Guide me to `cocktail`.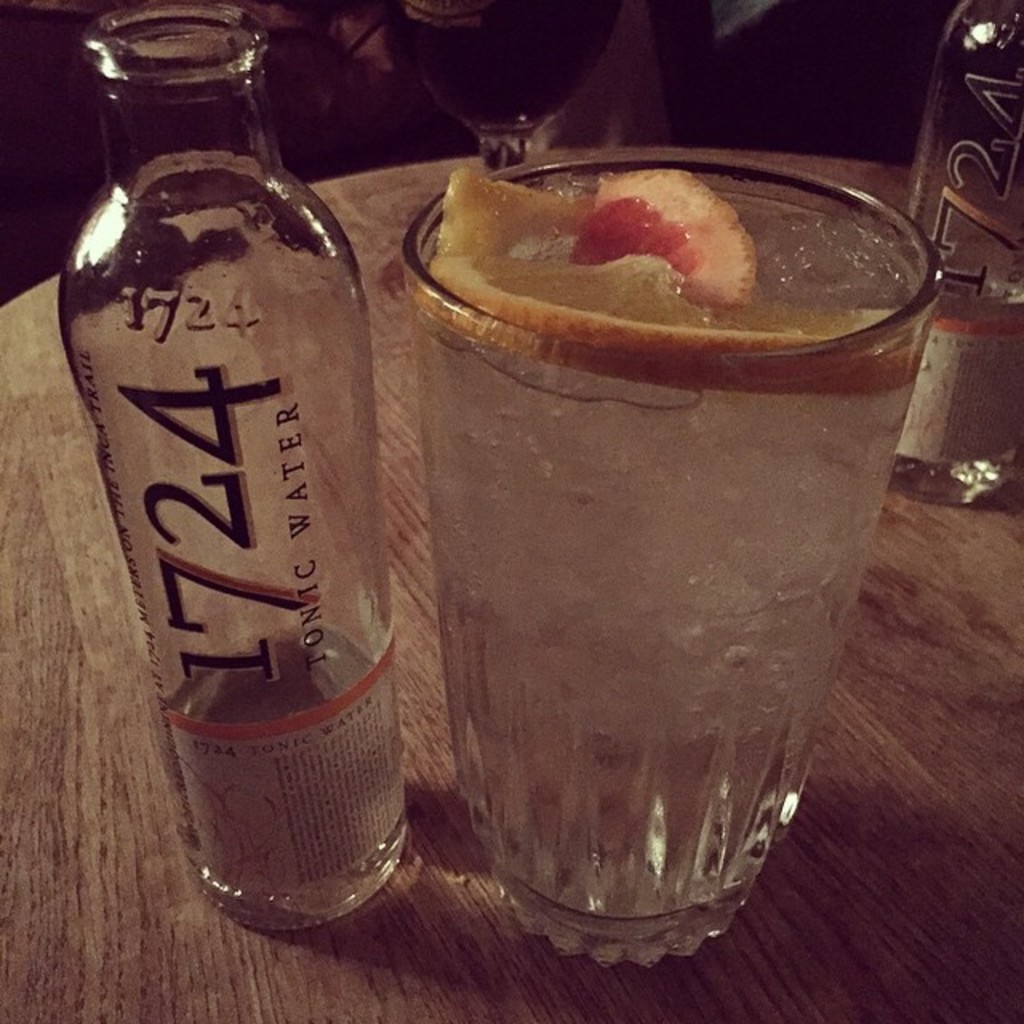
Guidance: {"x1": 386, "y1": 141, "x2": 938, "y2": 960}.
